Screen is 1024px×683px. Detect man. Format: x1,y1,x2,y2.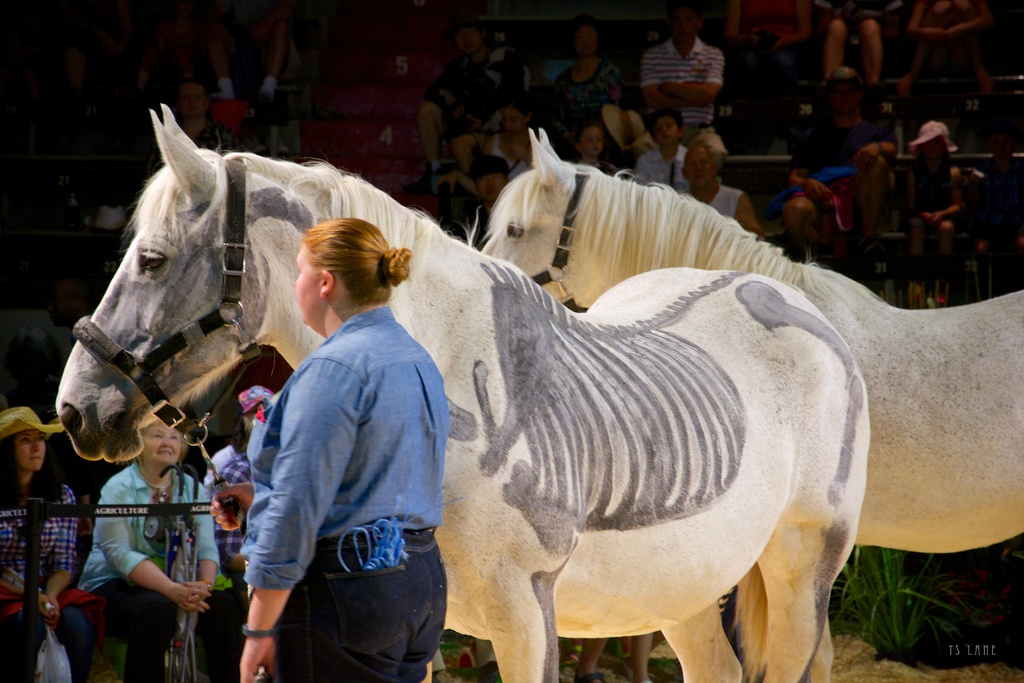
766,197,836,267.
